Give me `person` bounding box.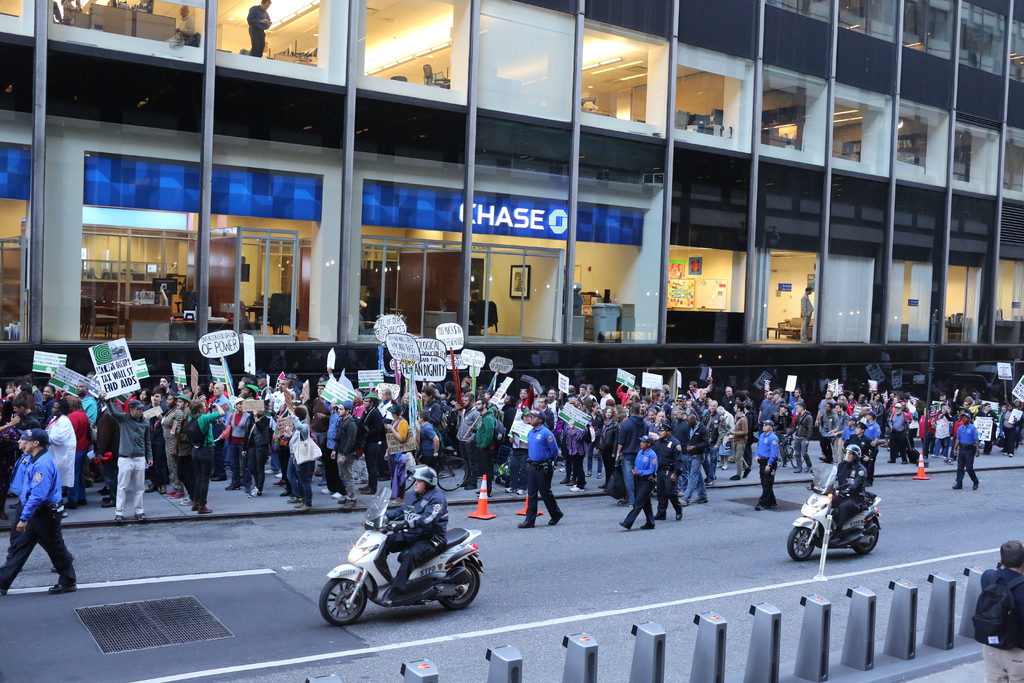
{"x1": 36, "y1": 402, "x2": 82, "y2": 506}.
